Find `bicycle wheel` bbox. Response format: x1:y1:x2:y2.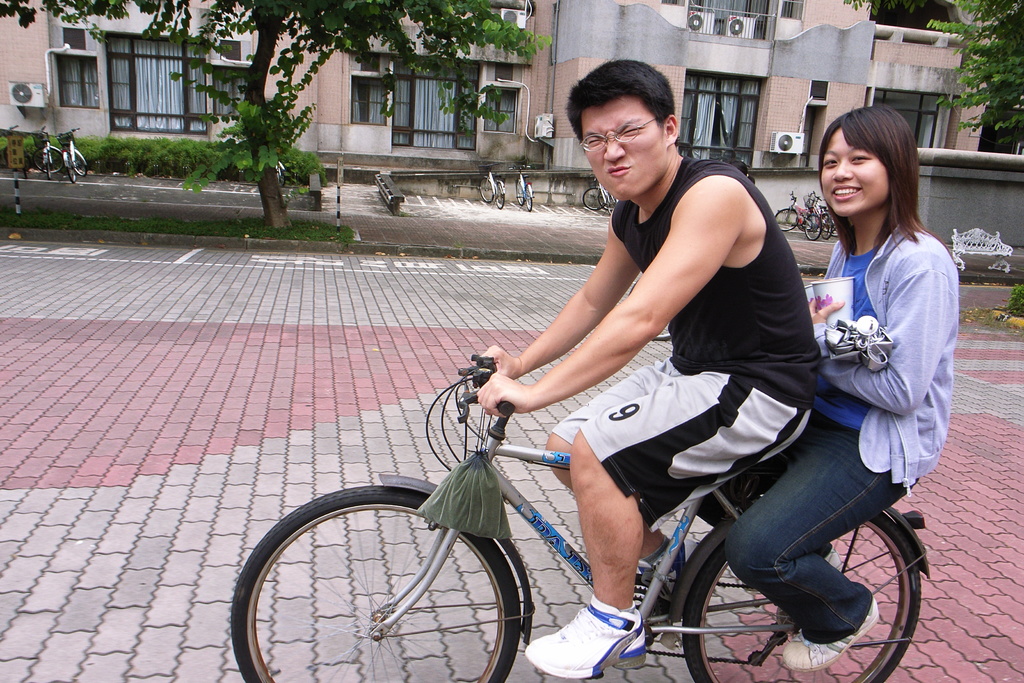
495:180:505:209.
